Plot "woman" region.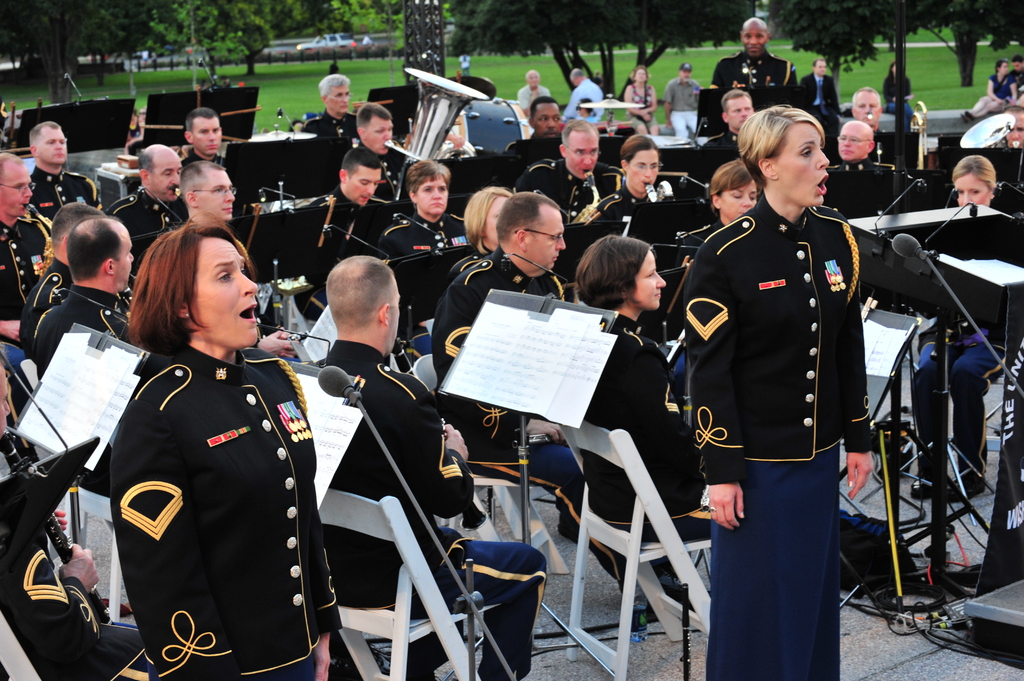
Plotted at 686:105:874:680.
